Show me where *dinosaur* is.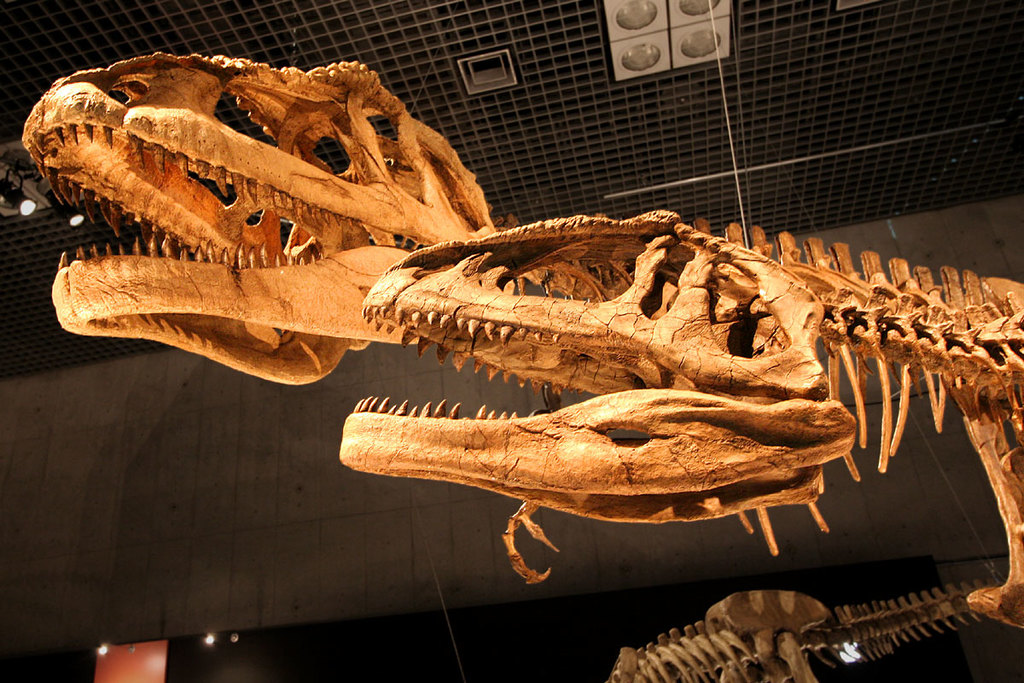
*dinosaur* is at (x1=70, y1=89, x2=969, y2=636).
